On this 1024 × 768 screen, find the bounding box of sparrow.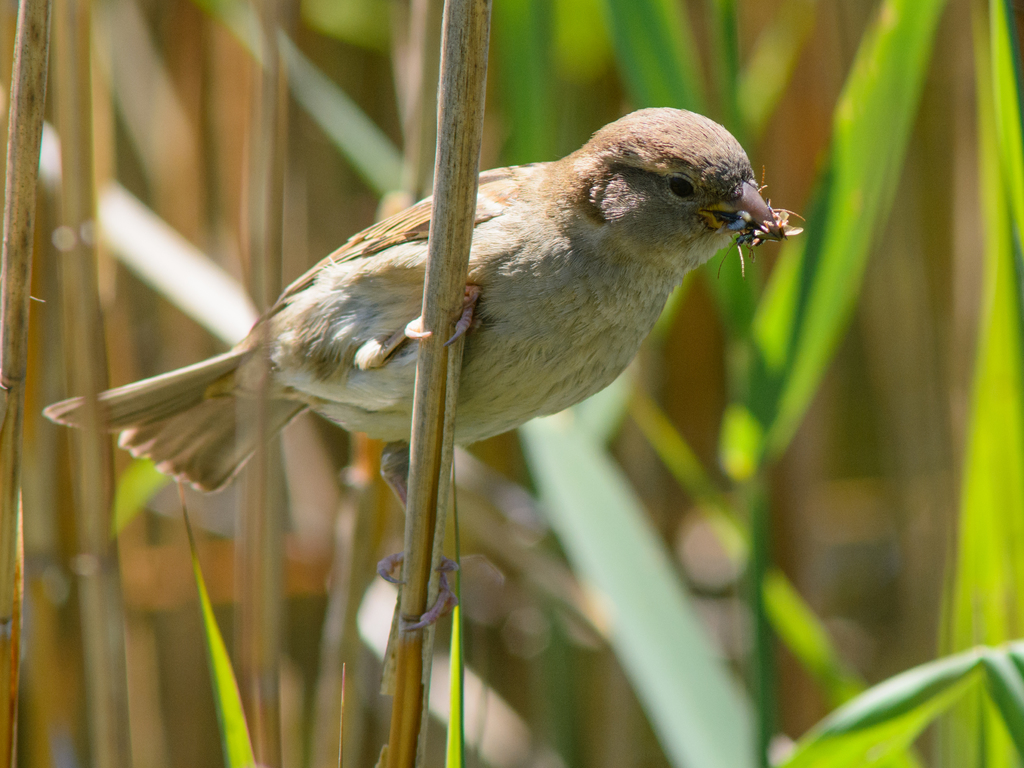
Bounding box: (34, 99, 788, 637).
